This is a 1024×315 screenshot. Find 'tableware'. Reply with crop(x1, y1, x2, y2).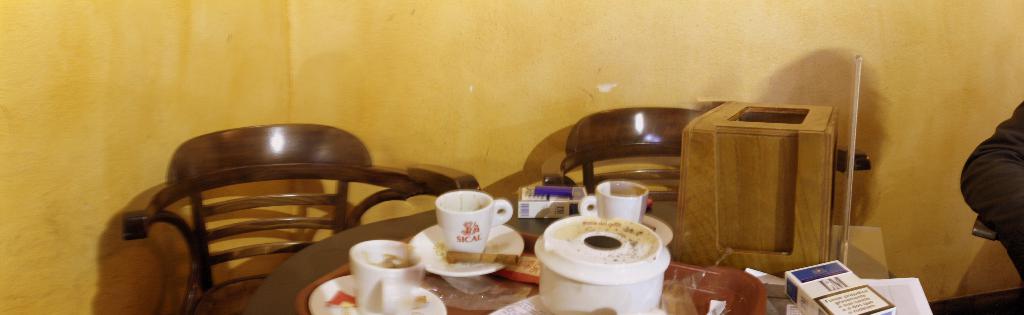
crop(491, 294, 665, 314).
